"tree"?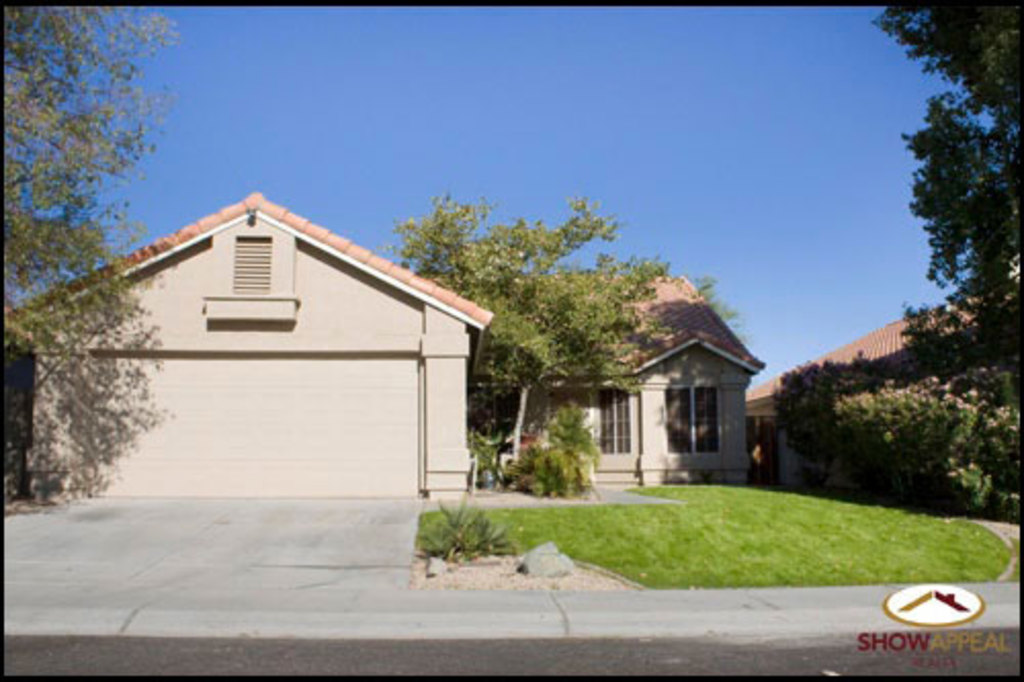
(left=864, top=0, right=1022, bottom=307)
